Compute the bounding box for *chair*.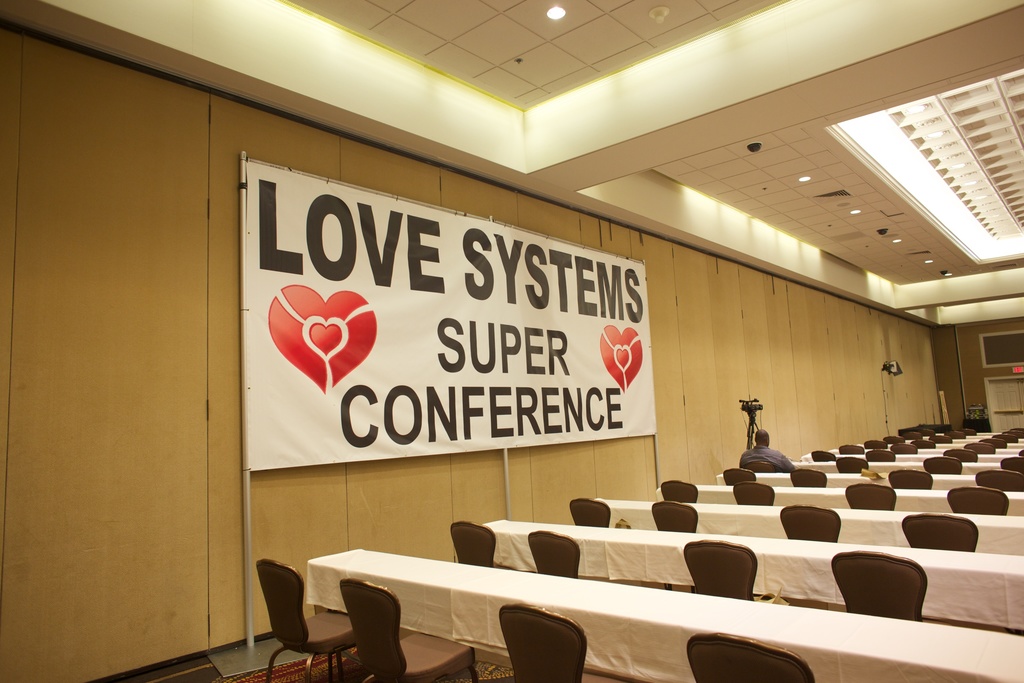
(881,421,941,456).
